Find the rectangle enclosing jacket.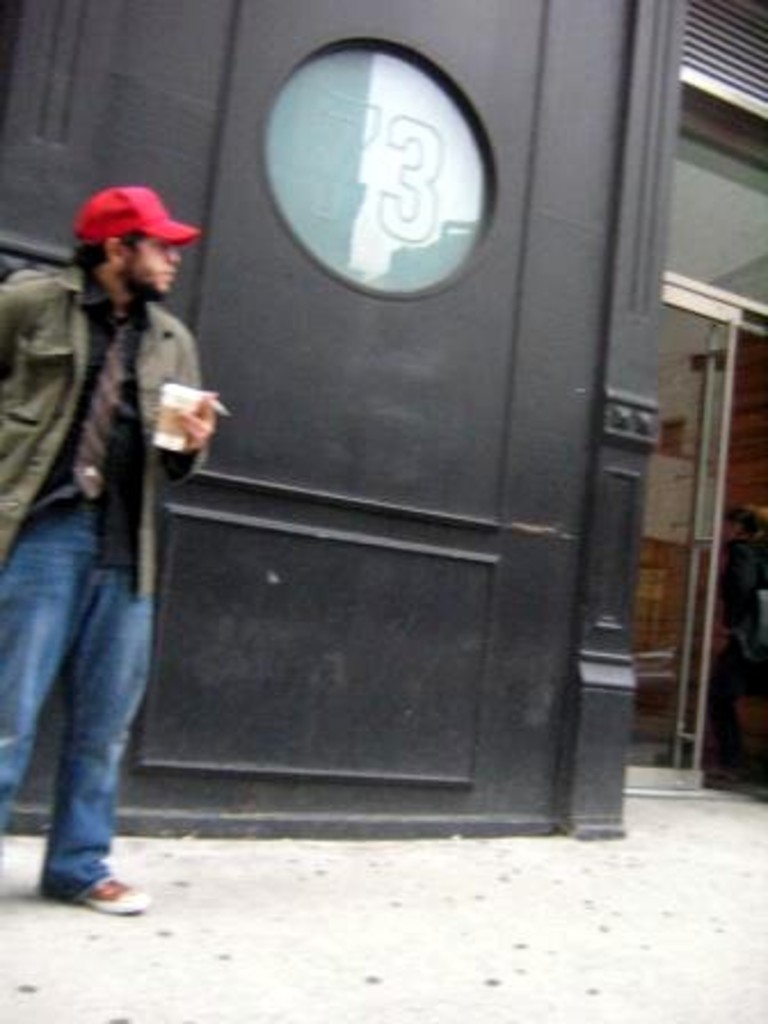
{"x1": 0, "y1": 224, "x2": 235, "y2": 651}.
